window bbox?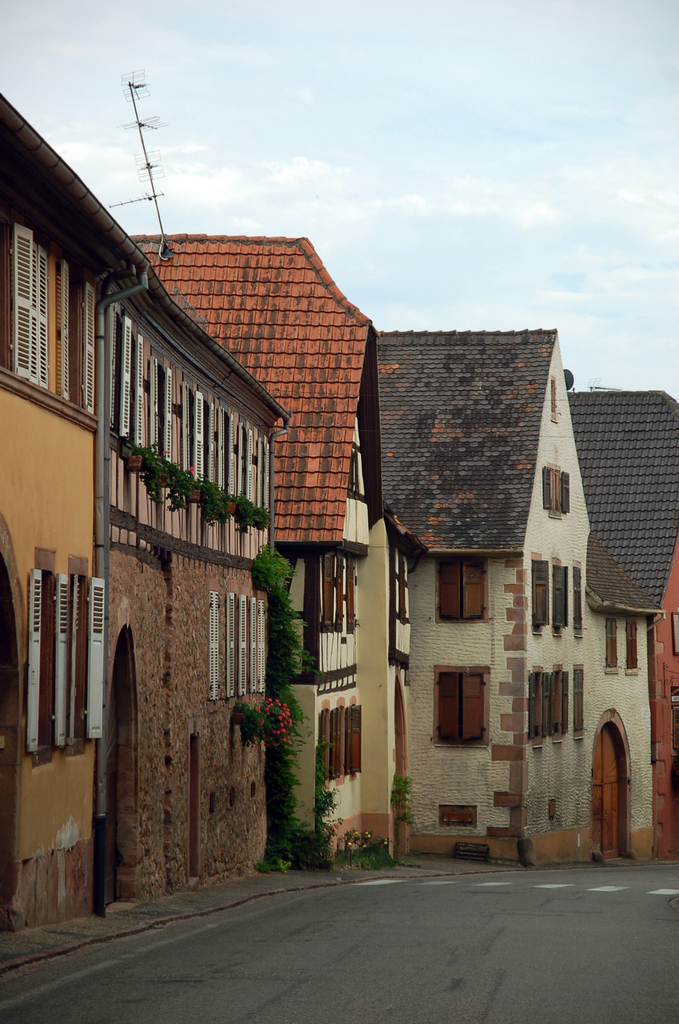
l=6, t=218, r=69, b=399
